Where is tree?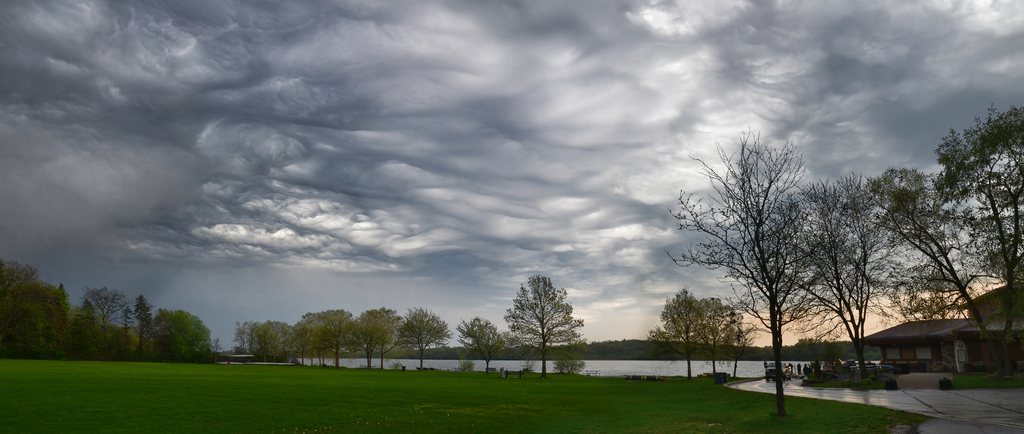
pyautogui.locateOnScreen(209, 333, 225, 365).
